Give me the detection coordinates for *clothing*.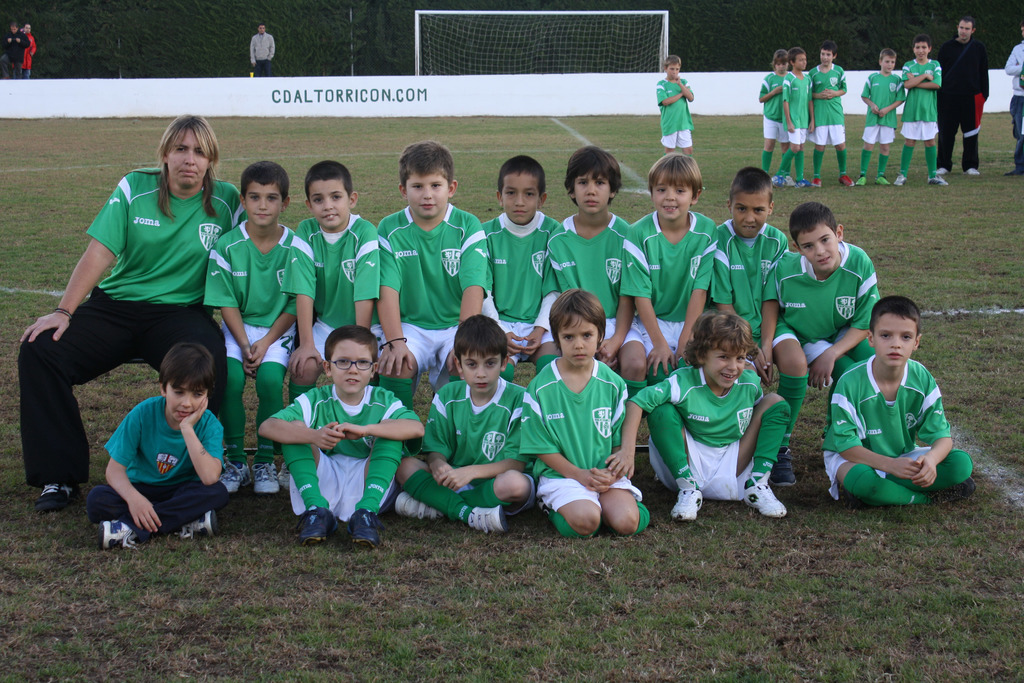
Rect(778, 236, 877, 378).
